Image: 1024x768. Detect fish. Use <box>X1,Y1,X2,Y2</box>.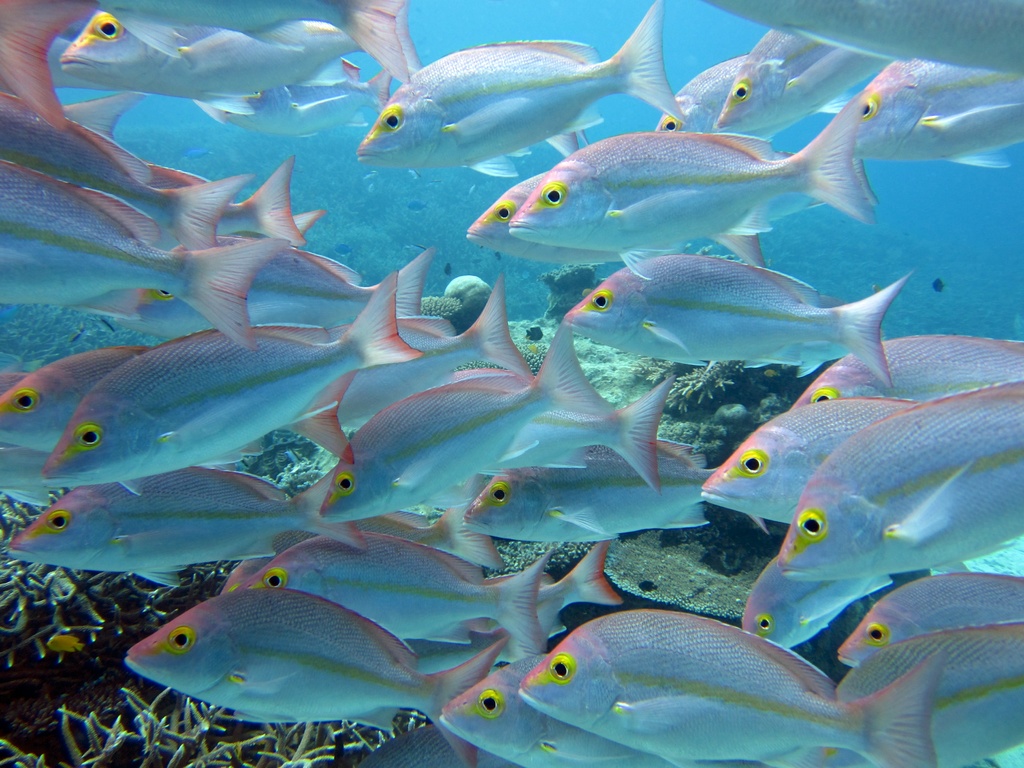
<box>44,273,422,491</box>.
